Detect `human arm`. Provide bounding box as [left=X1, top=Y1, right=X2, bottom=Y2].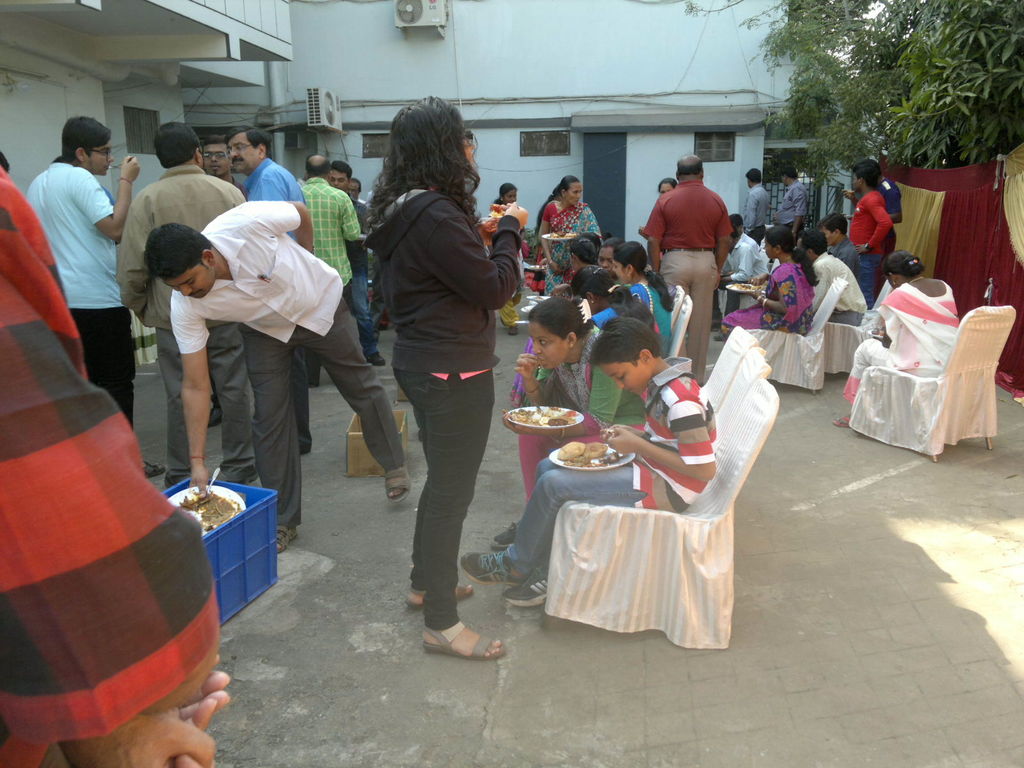
[left=854, top=191, right=895, bottom=257].
